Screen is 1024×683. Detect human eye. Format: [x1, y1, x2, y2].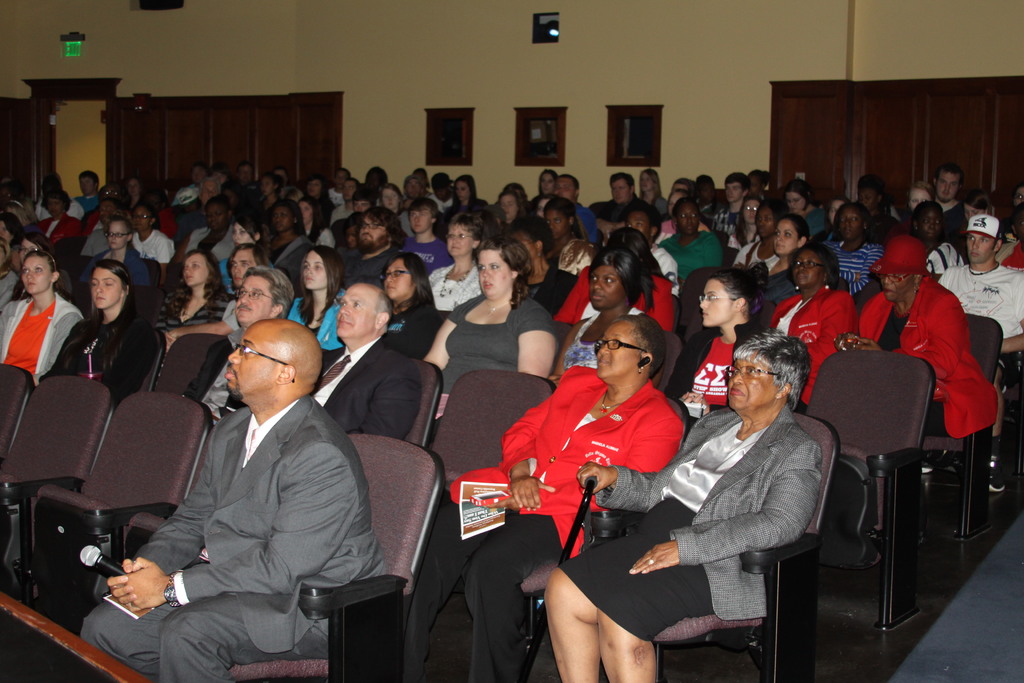
[34, 266, 44, 272].
